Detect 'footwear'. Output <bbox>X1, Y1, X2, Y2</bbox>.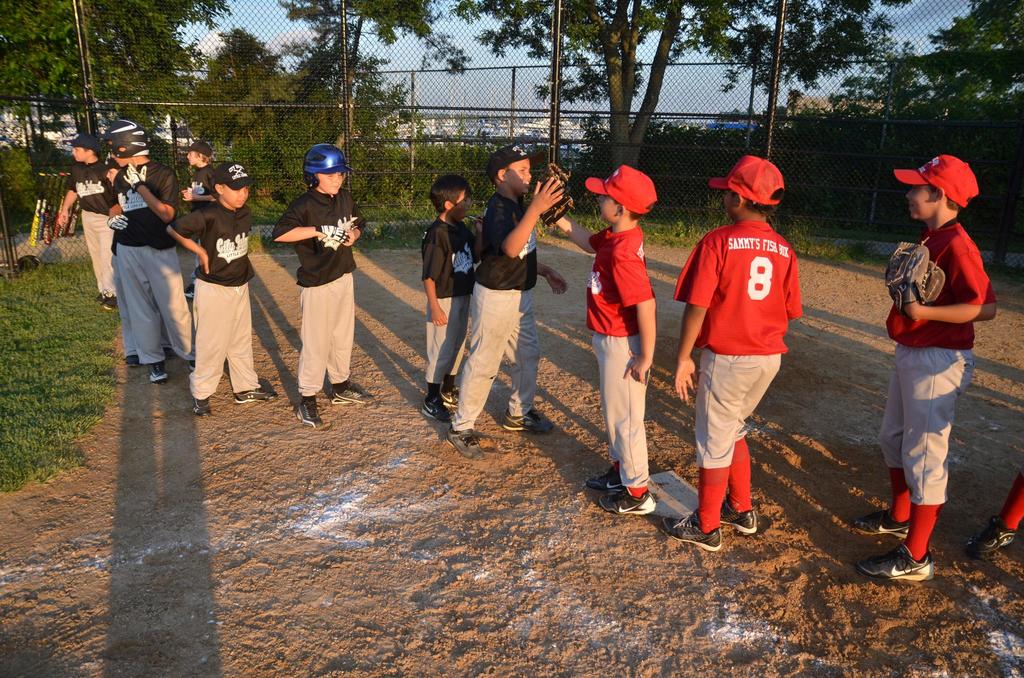
<bbox>124, 353, 141, 368</bbox>.
